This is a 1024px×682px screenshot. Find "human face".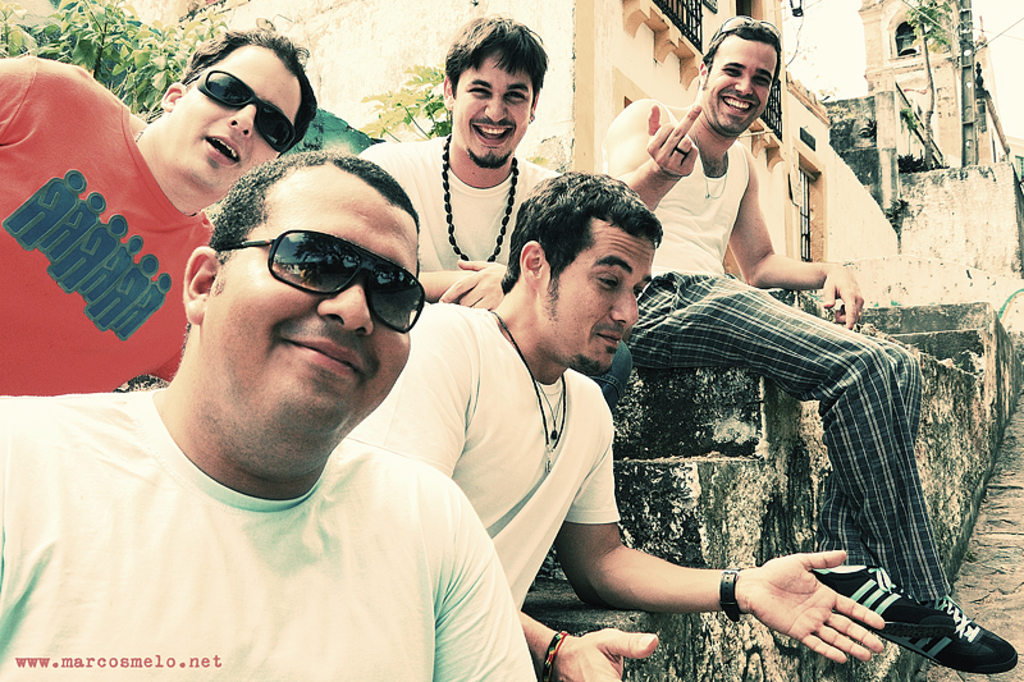
Bounding box: l=536, t=220, r=655, b=376.
